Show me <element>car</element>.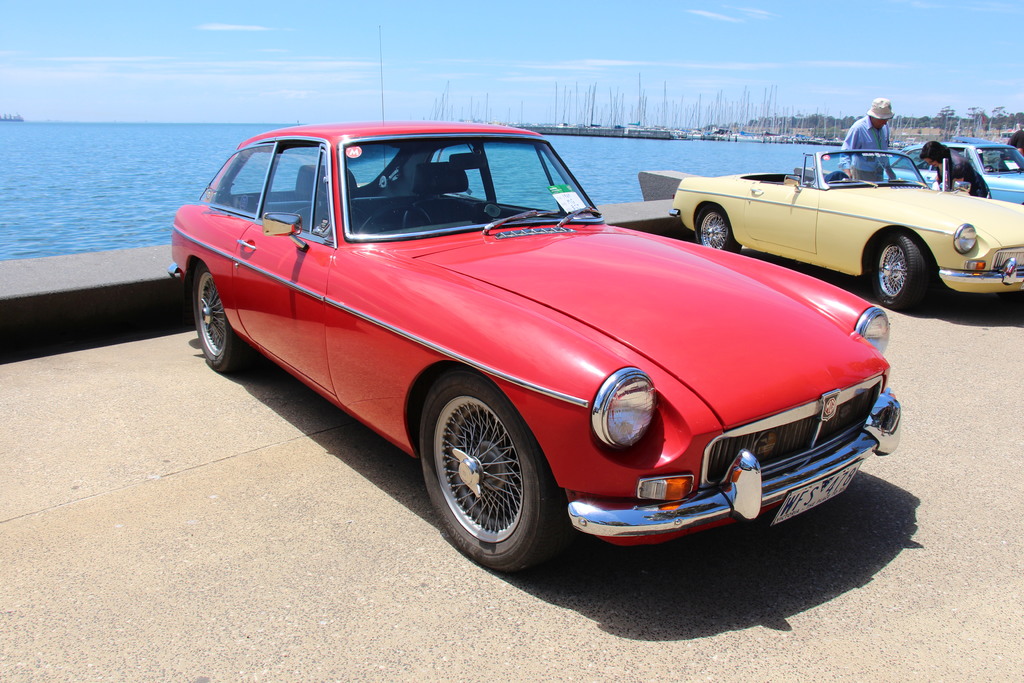
<element>car</element> is here: (left=173, top=121, right=906, bottom=584).
